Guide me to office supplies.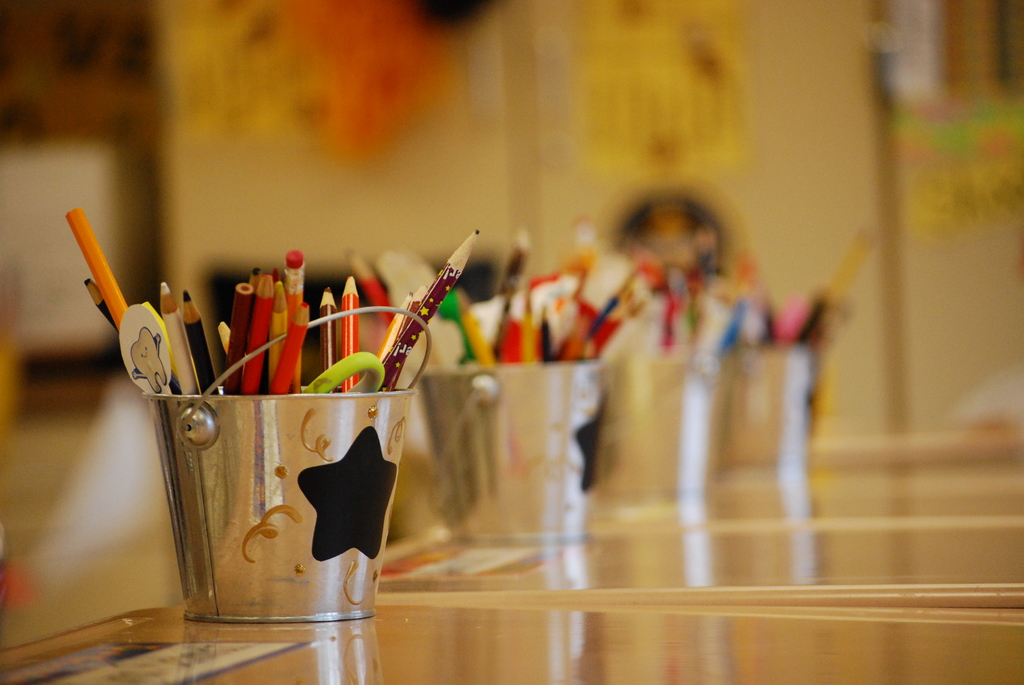
Guidance: [x1=80, y1=271, x2=116, y2=337].
